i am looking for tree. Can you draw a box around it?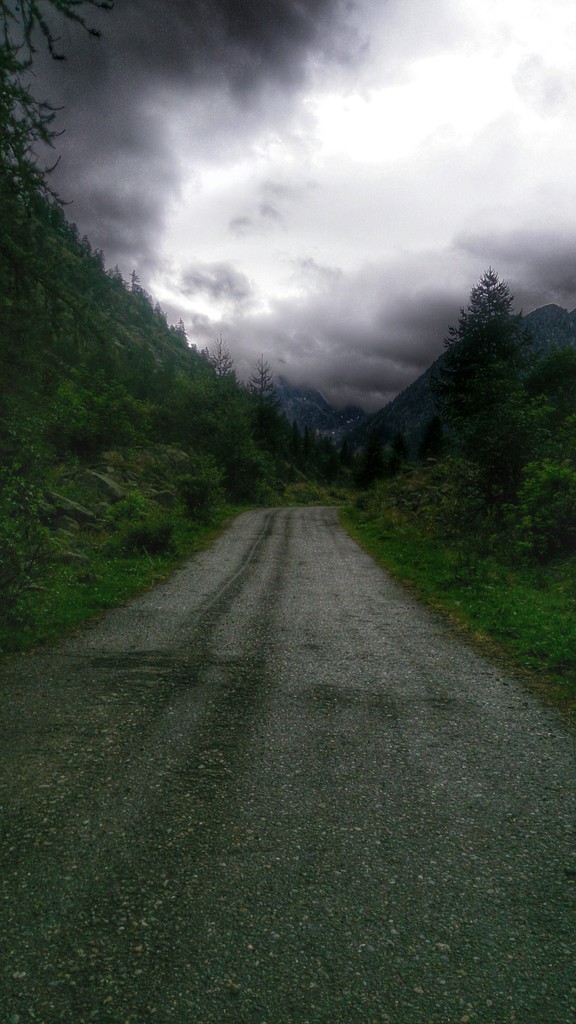
Sure, the bounding box is {"left": 415, "top": 227, "right": 543, "bottom": 574}.
